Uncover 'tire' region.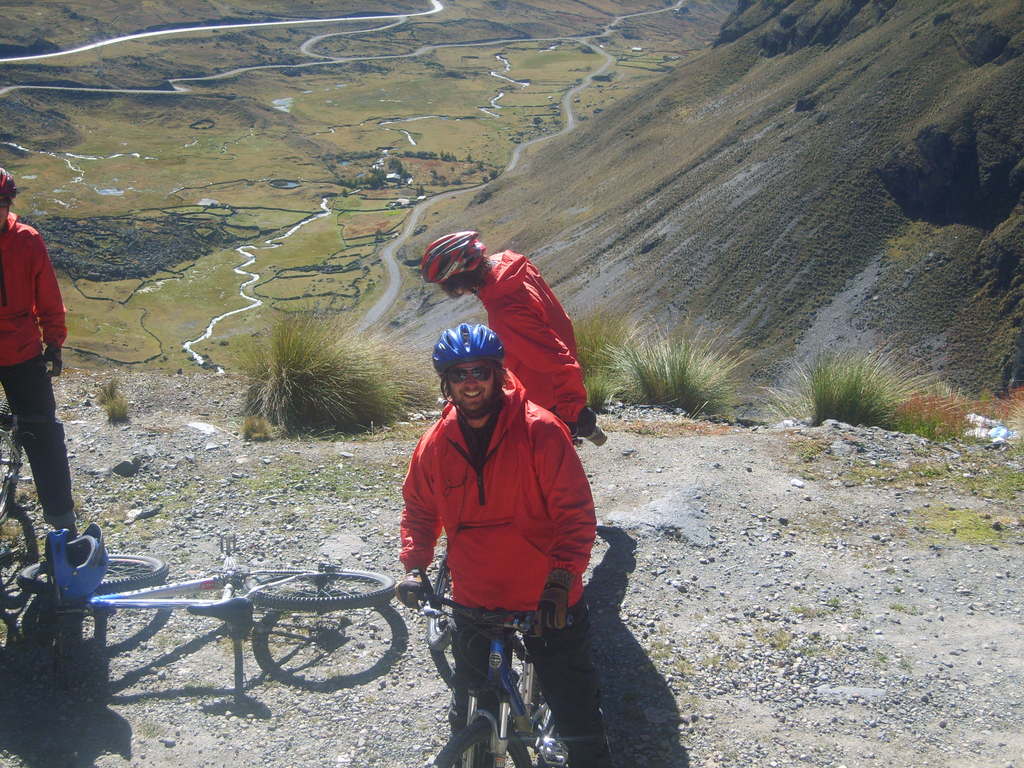
Uncovered: {"x1": 242, "y1": 564, "x2": 394, "y2": 613}.
